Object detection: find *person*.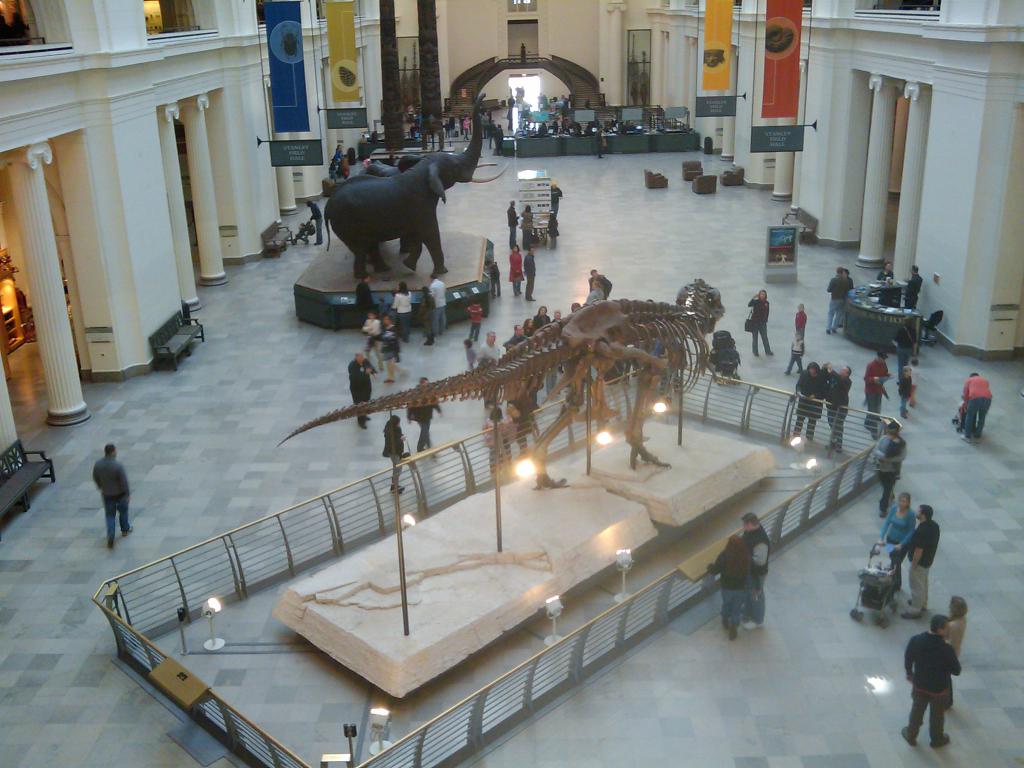
locate(426, 268, 441, 327).
